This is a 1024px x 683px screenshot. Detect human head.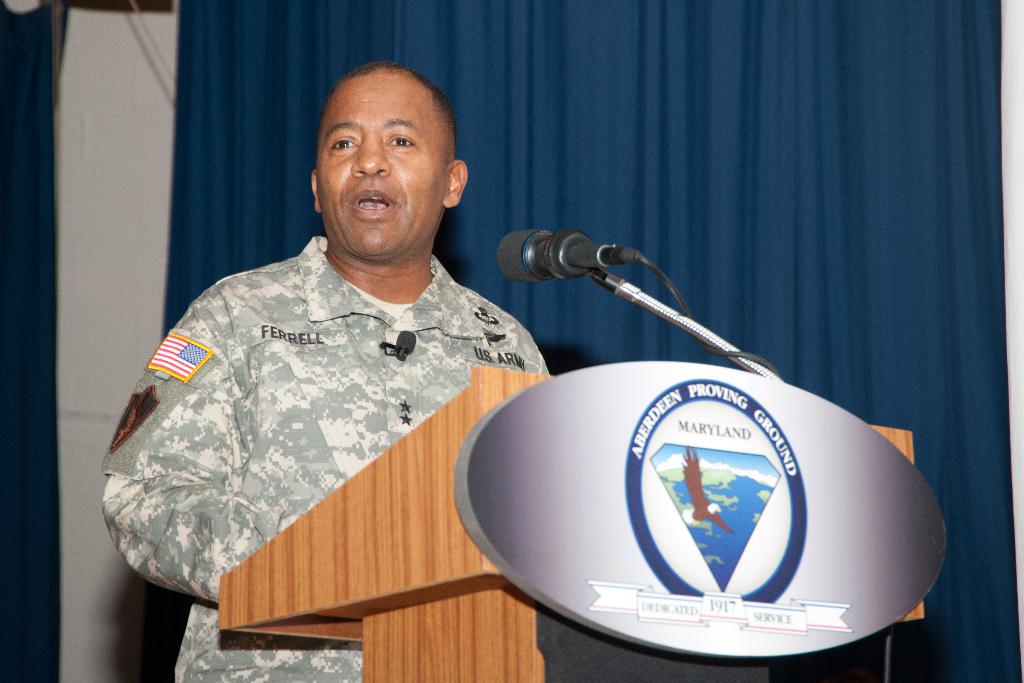
left=276, top=62, right=486, bottom=247.
